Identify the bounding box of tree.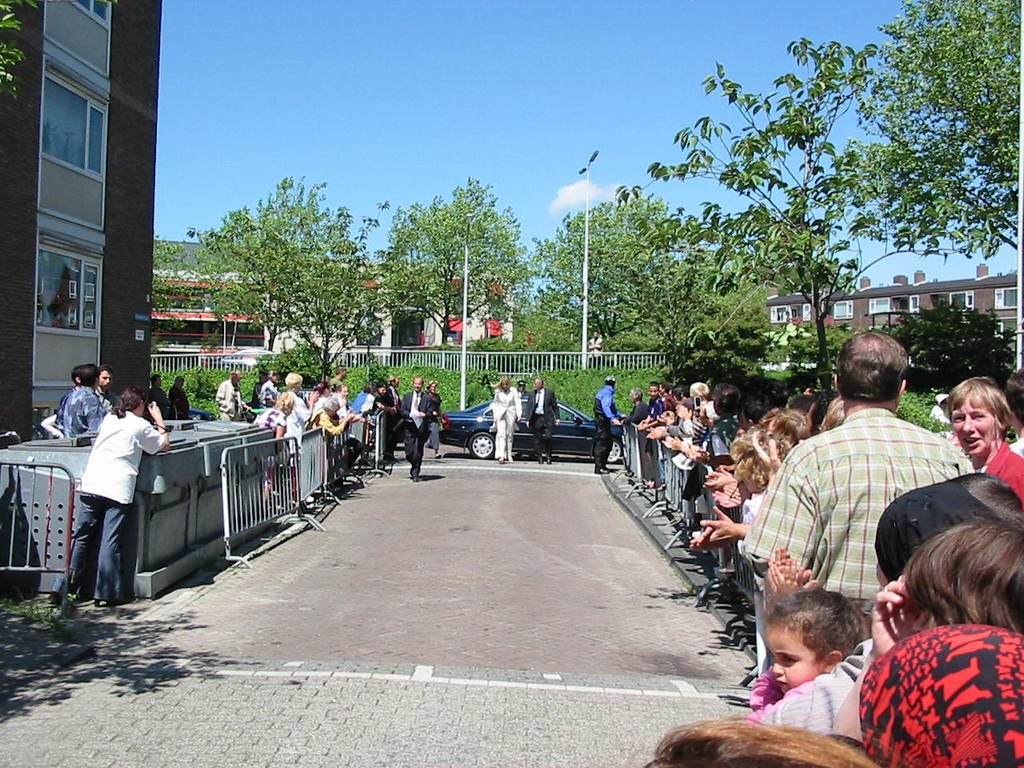
(199,166,385,380).
